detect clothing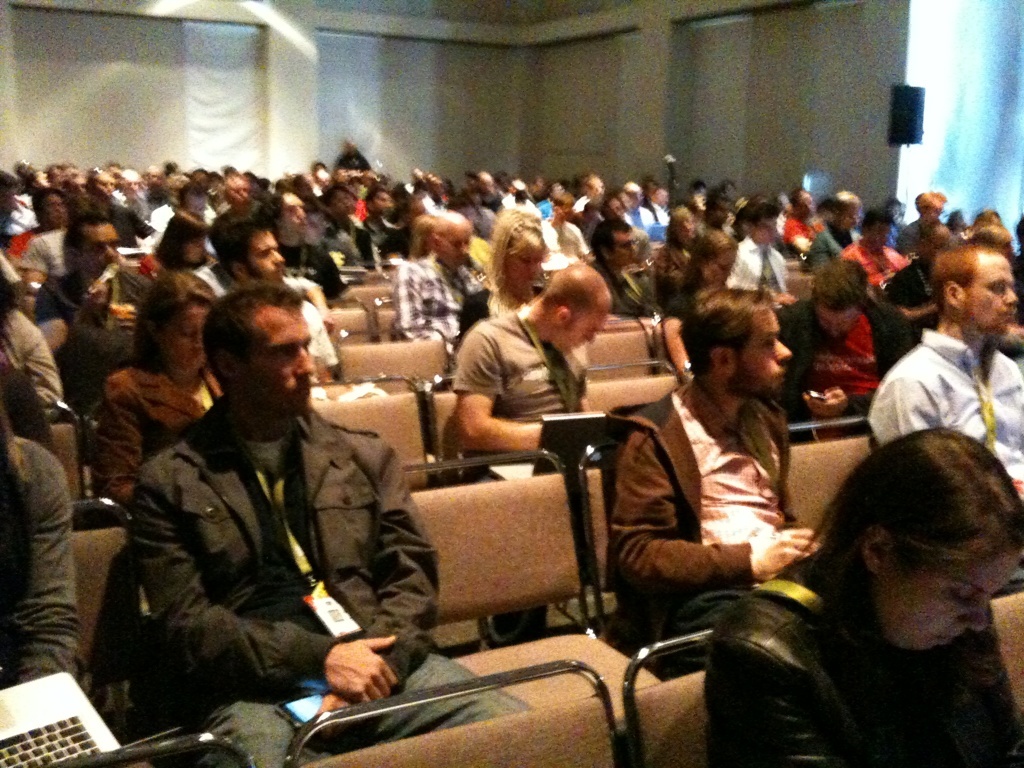
rect(756, 291, 923, 419)
